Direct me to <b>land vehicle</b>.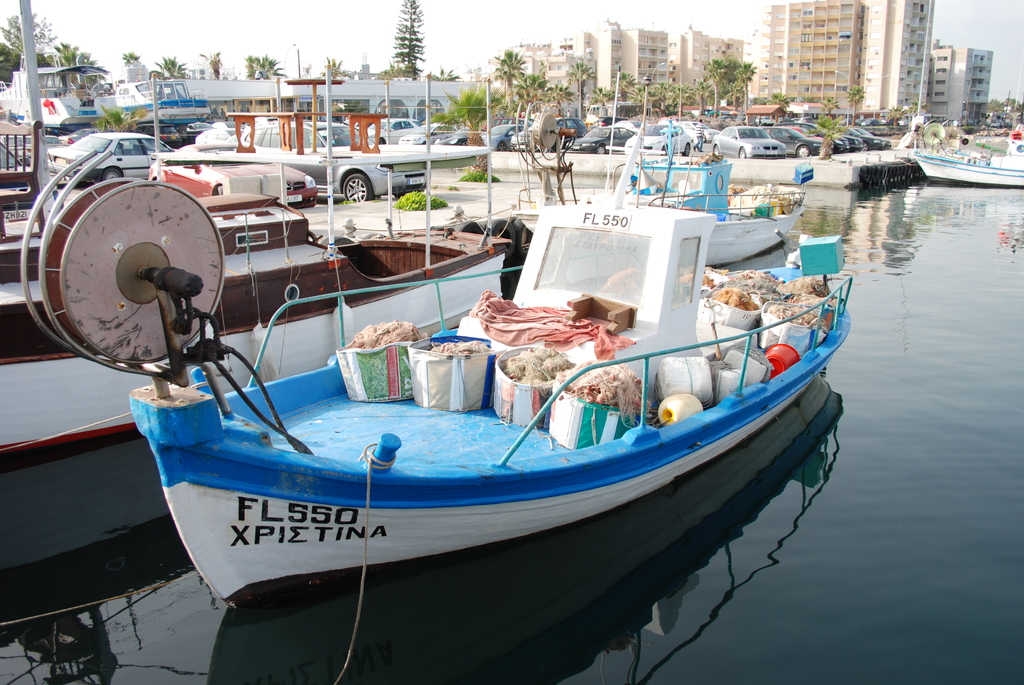
Direction: bbox=[798, 125, 828, 151].
